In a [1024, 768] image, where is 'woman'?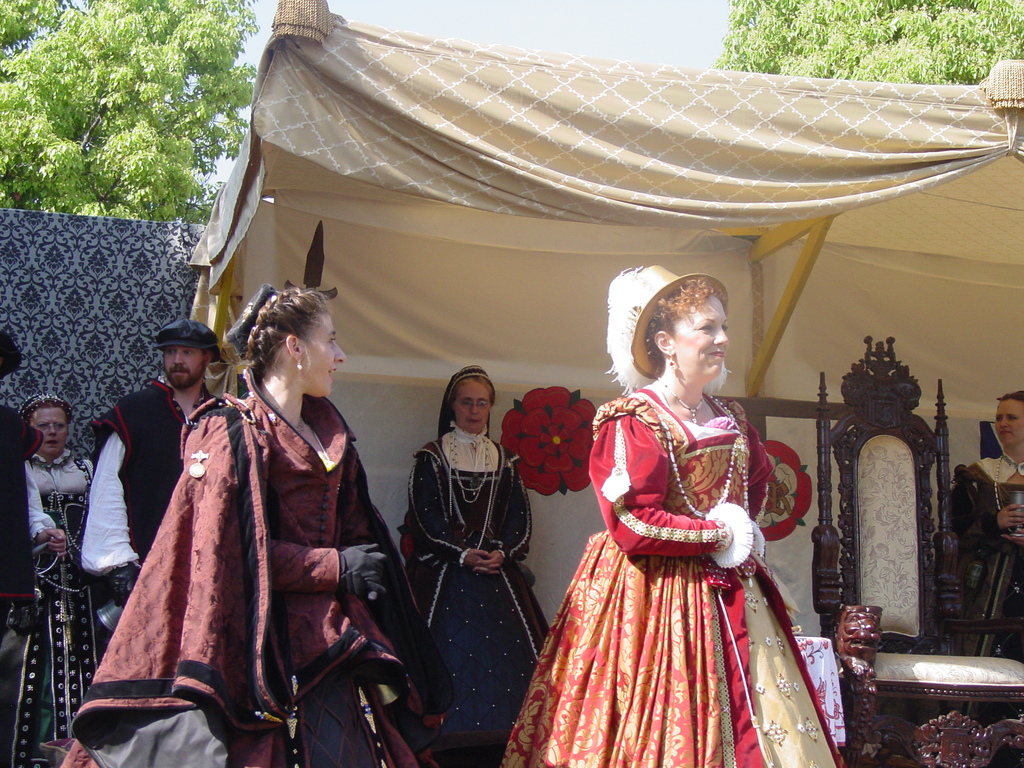
select_region(501, 259, 851, 767).
